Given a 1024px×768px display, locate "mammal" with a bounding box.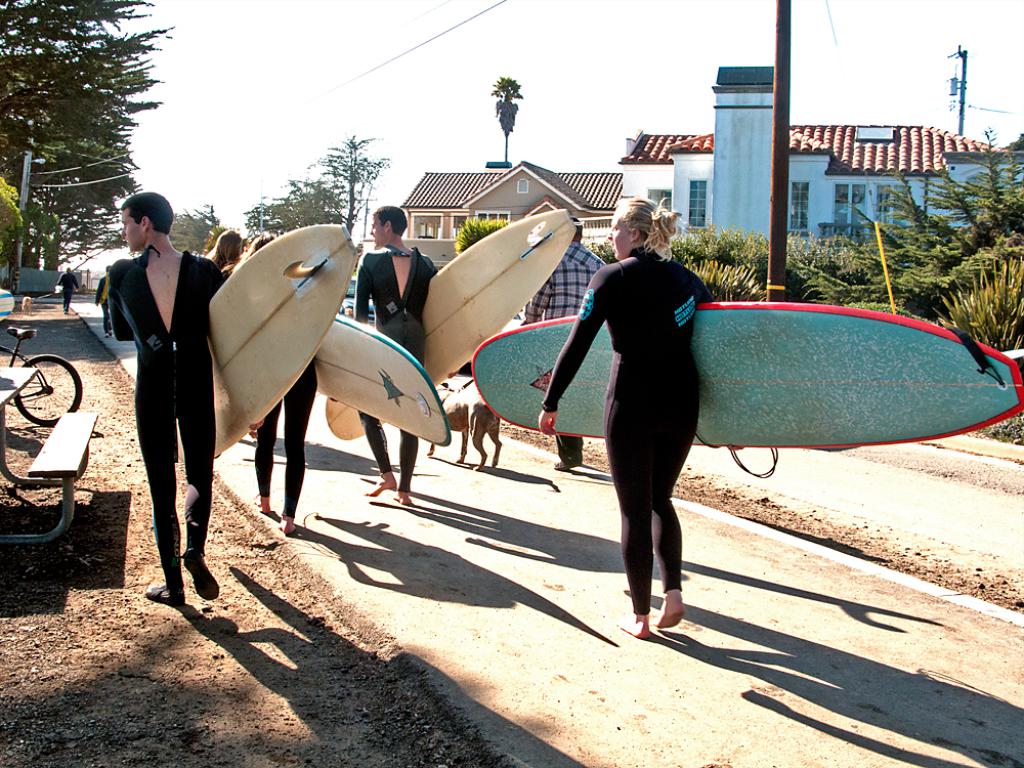
Located: left=57, top=267, right=81, bottom=308.
